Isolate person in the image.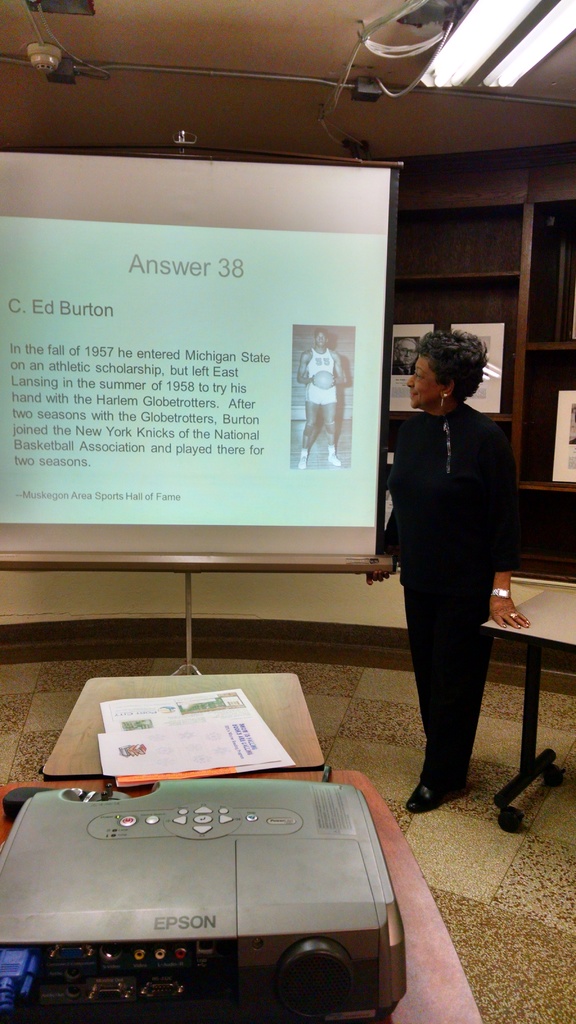
Isolated region: region(372, 298, 528, 790).
